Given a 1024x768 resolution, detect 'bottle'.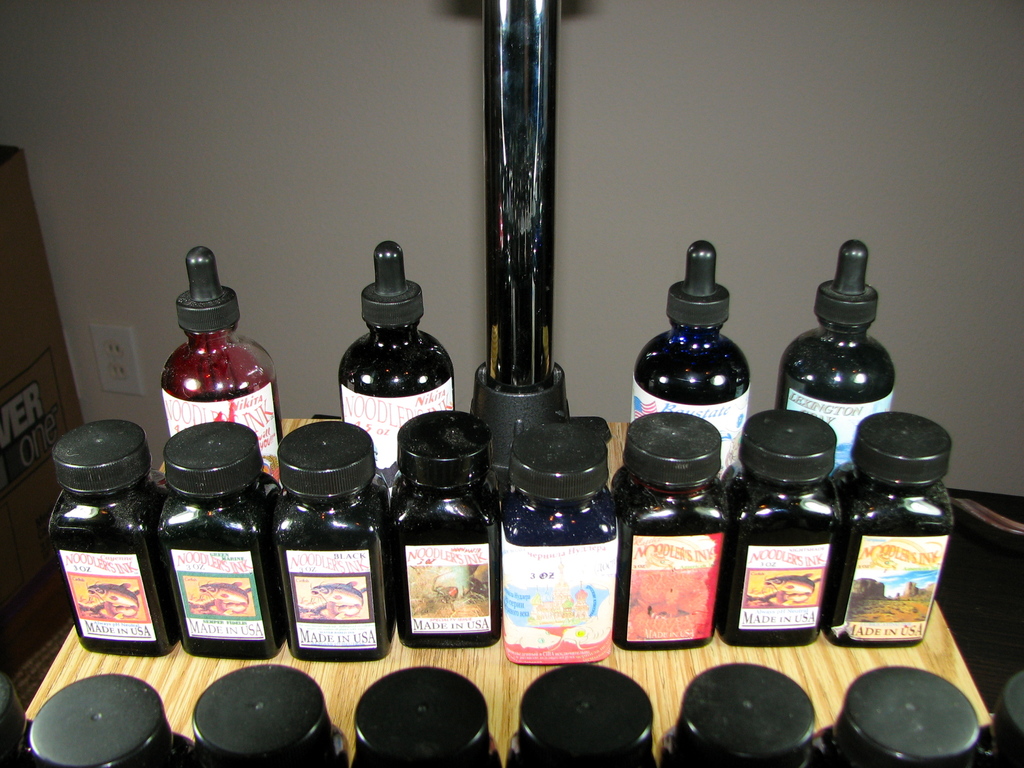
268,413,404,671.
